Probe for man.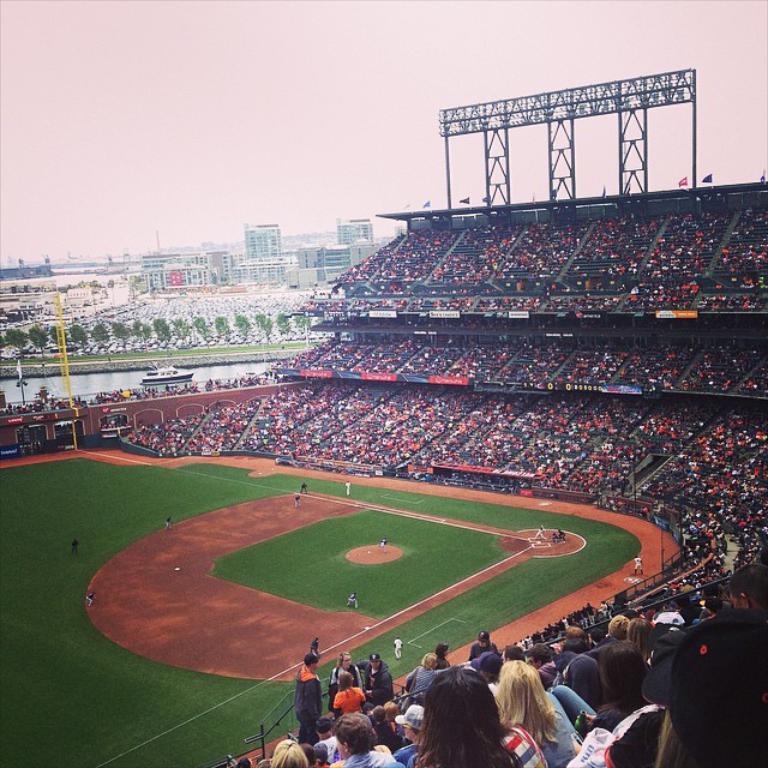
Probe result: box(164, 516, 176, 533).
